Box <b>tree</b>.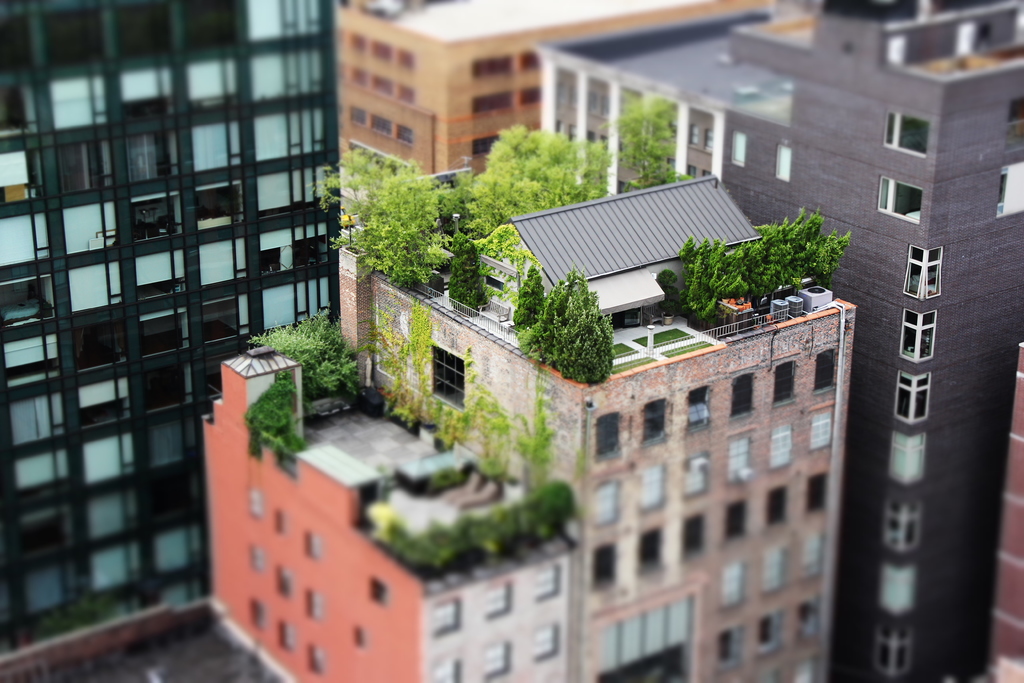
<bbox>676, 236, 751, 325</bbox>.
